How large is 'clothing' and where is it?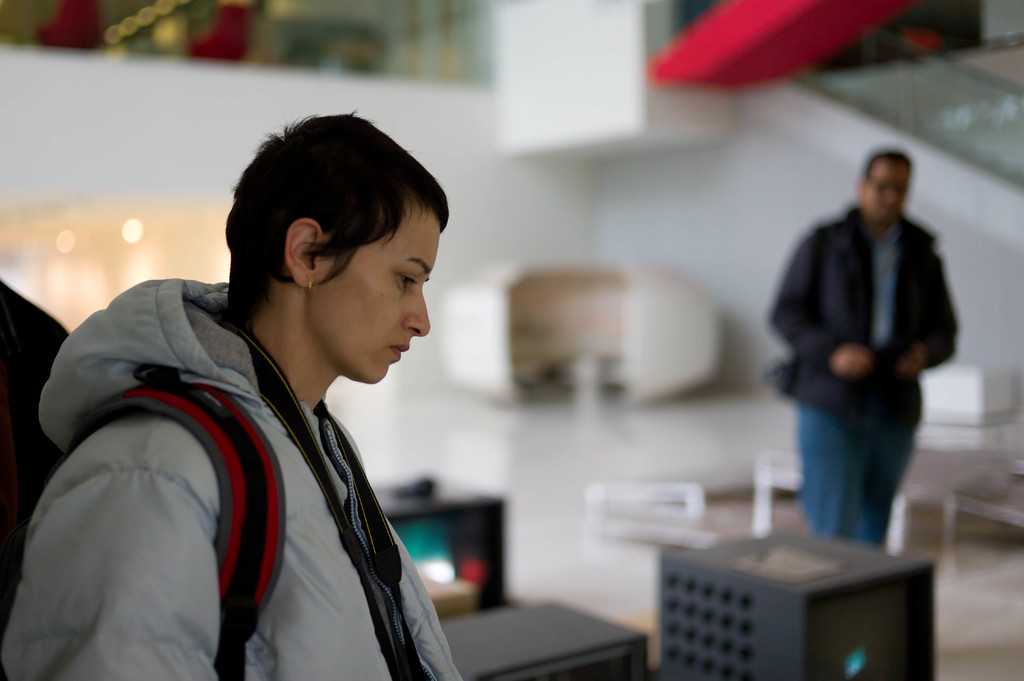
Bounding box: [x1=0, y1=268, x2=465, y2=680].
